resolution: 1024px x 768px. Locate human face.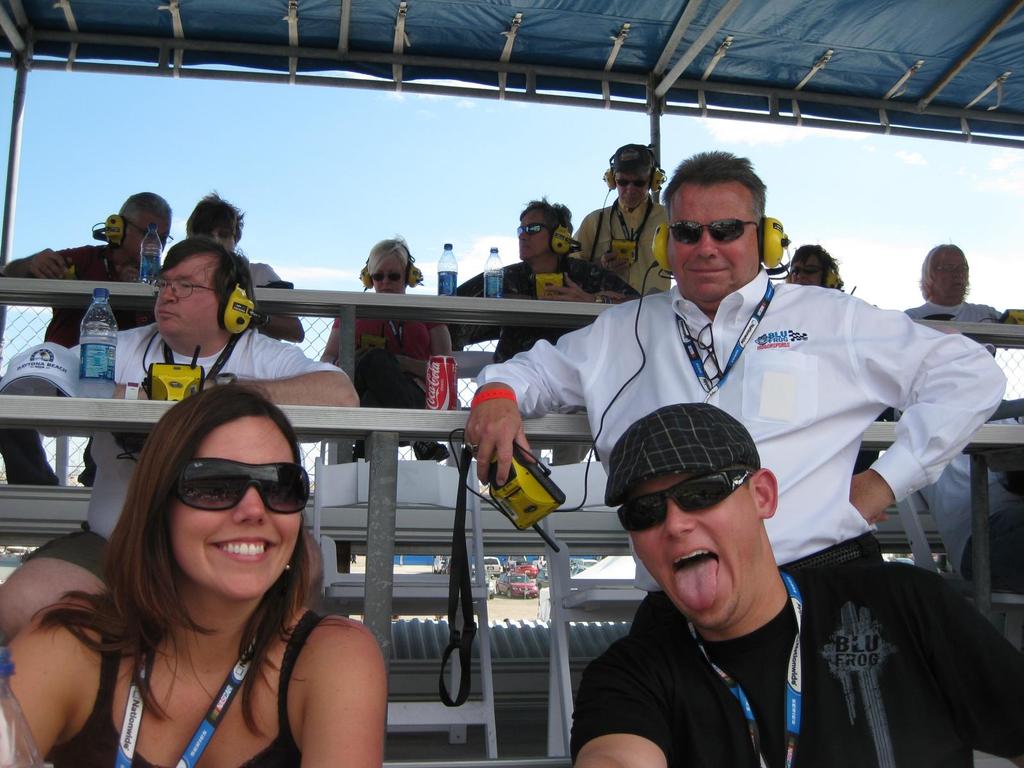
x1=123, y1=207, x2=170, y2=255.
